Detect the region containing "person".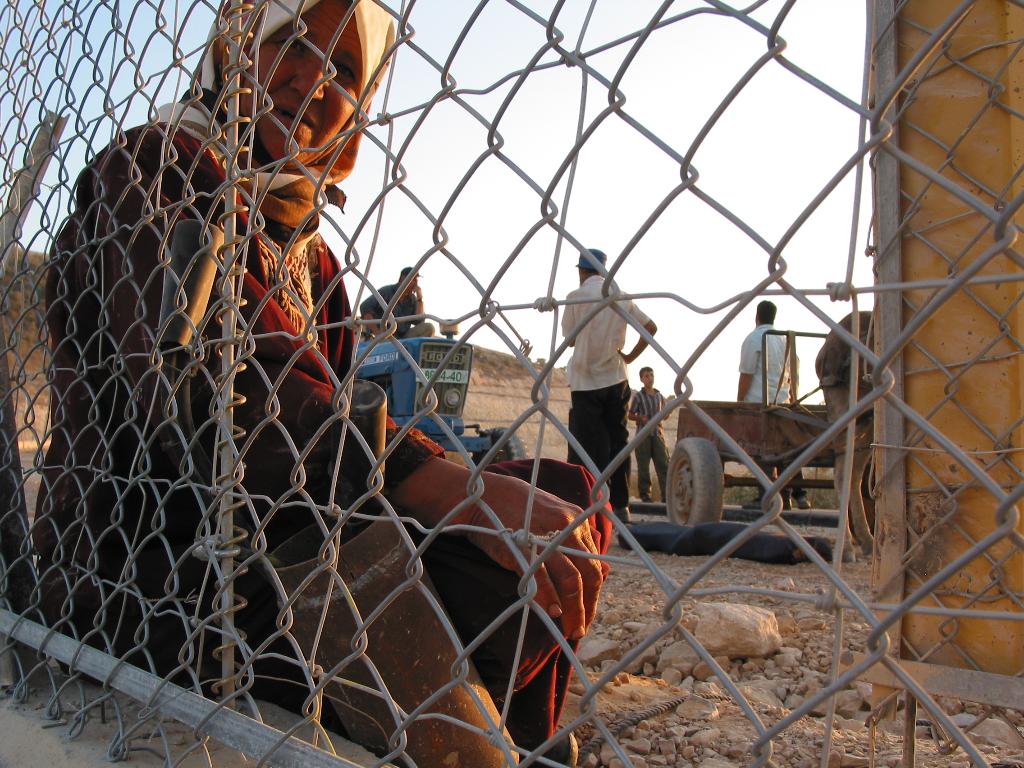
bbox=[559, 244, 664, 527].
